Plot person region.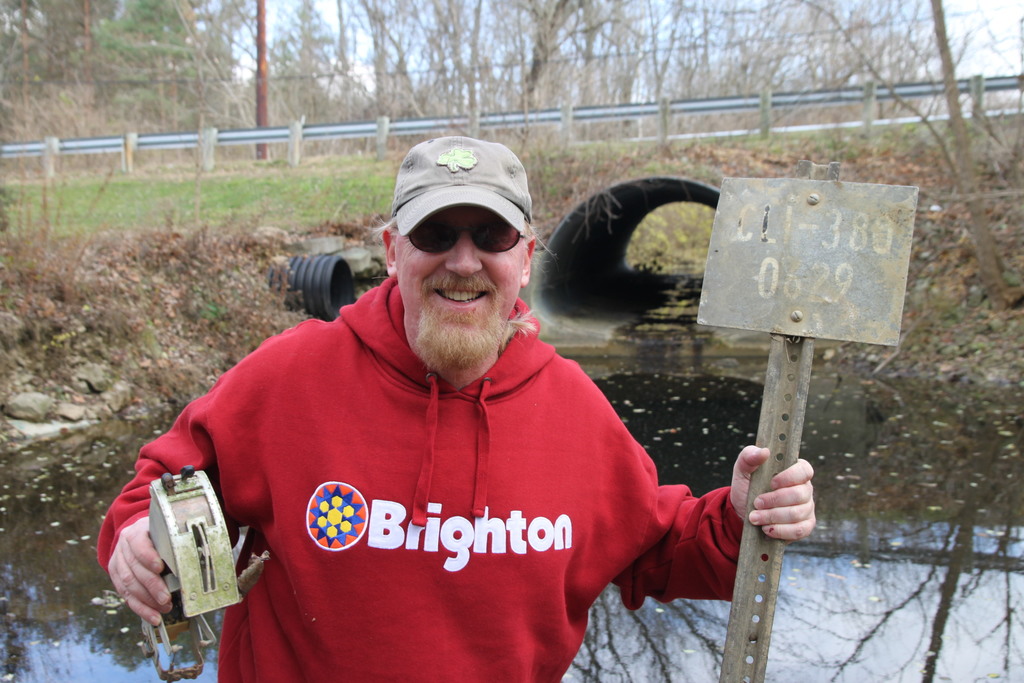
Plotted at crop(98, 136, 818, 682).
